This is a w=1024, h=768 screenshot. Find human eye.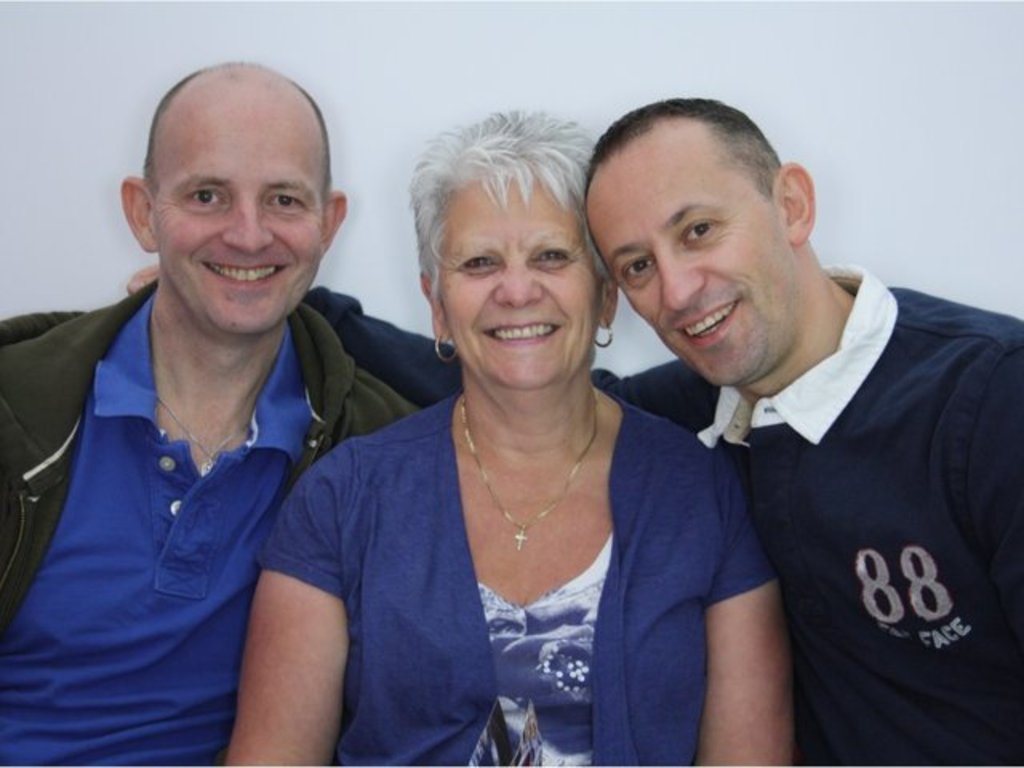
Bounding box: left=533, top=245, right=582, bottom=267.
